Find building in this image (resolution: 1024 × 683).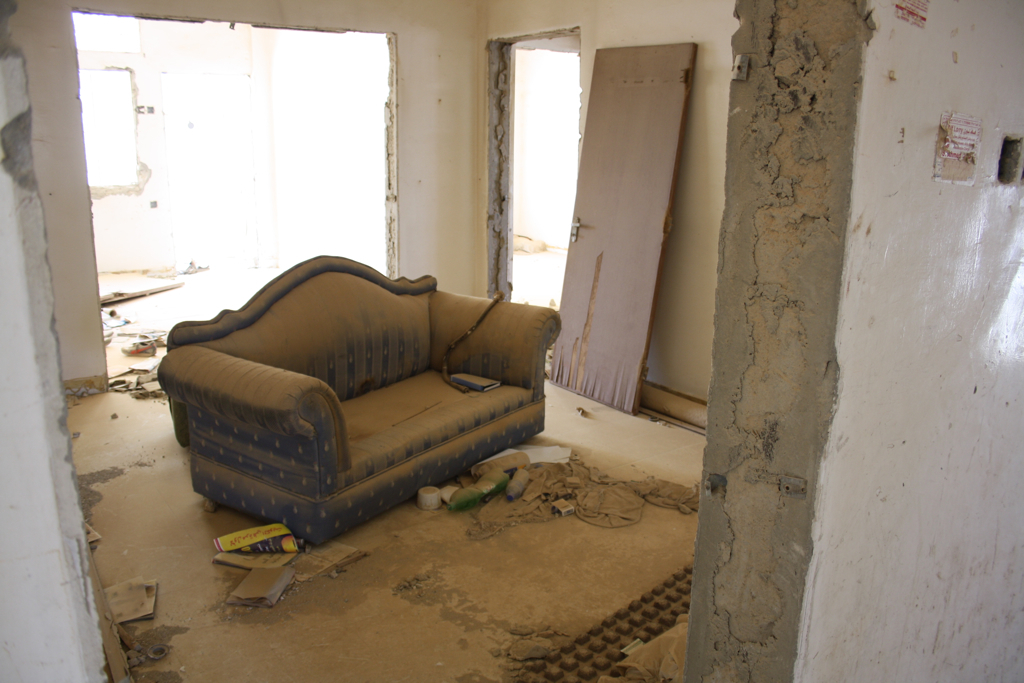
0, 0, 1023, 682.
